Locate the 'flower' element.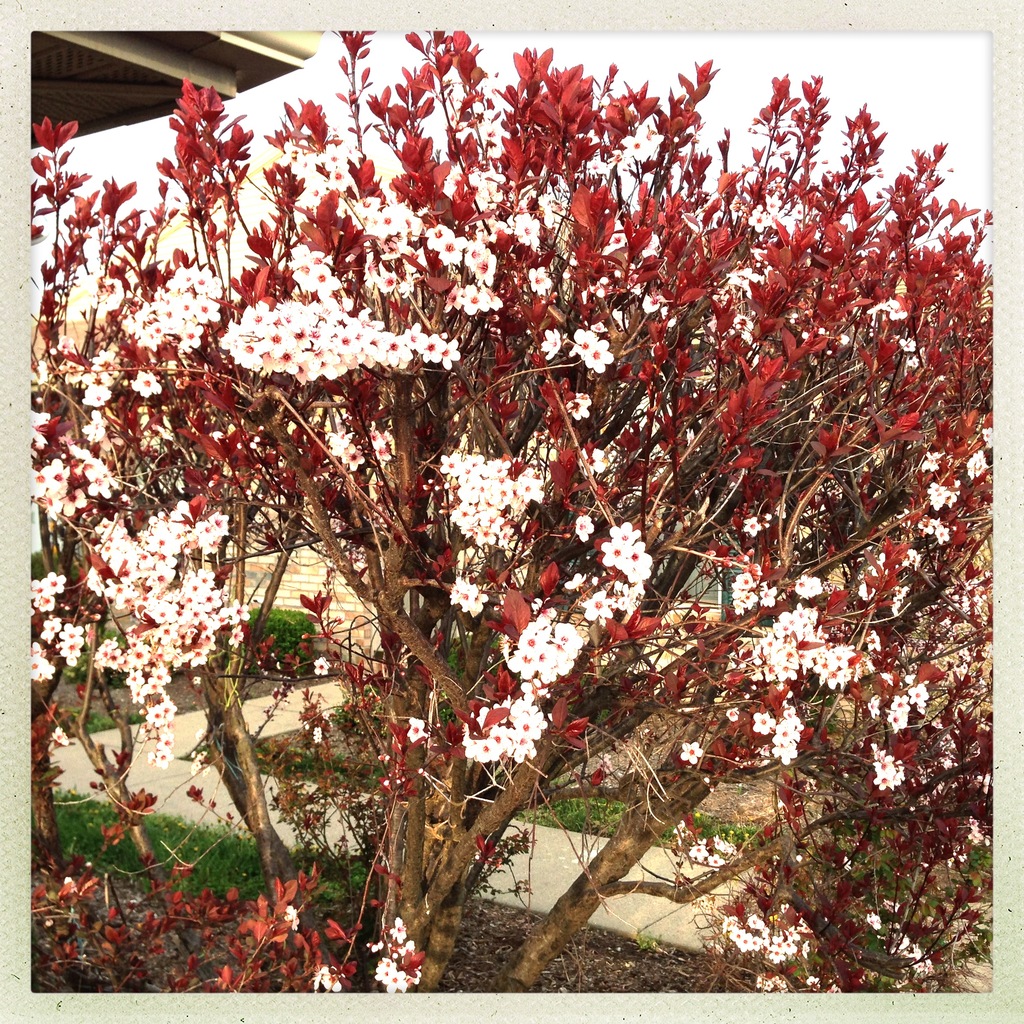
Element bbox: select_region(312, 956, 355, 998).
